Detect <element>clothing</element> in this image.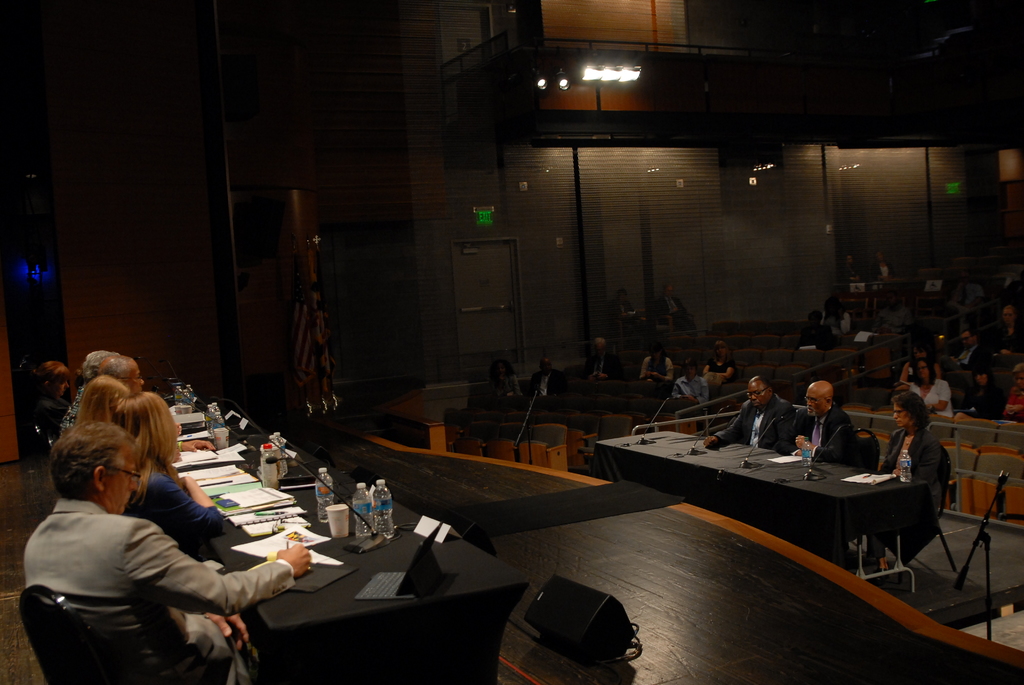
Detection: Rect(954, 347, 992, 370).
